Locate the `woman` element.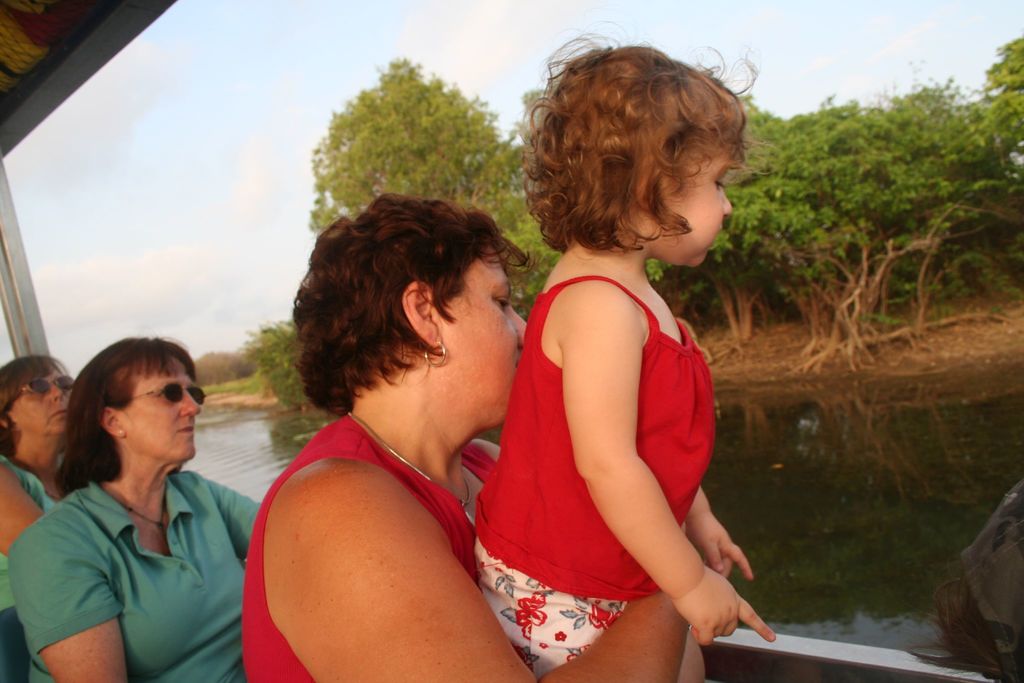
Element bbox: 11,342,264,682.
